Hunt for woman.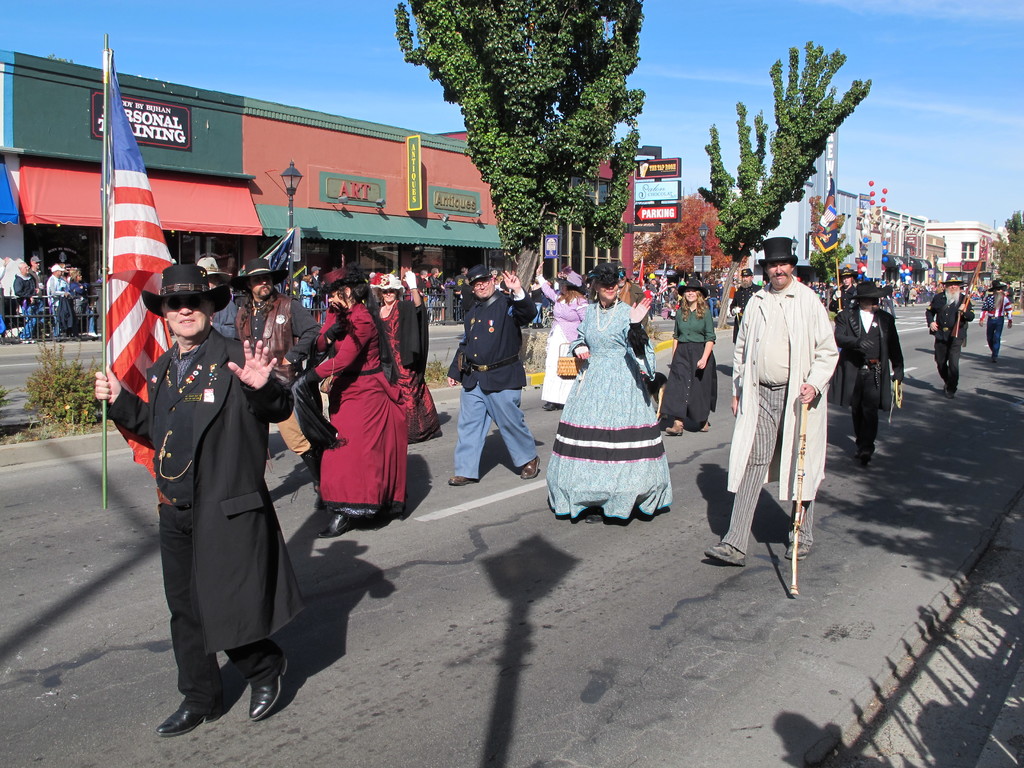
Hunted down at {"left": 68, "top": 268, "right": 96, "bottom": 336}.
